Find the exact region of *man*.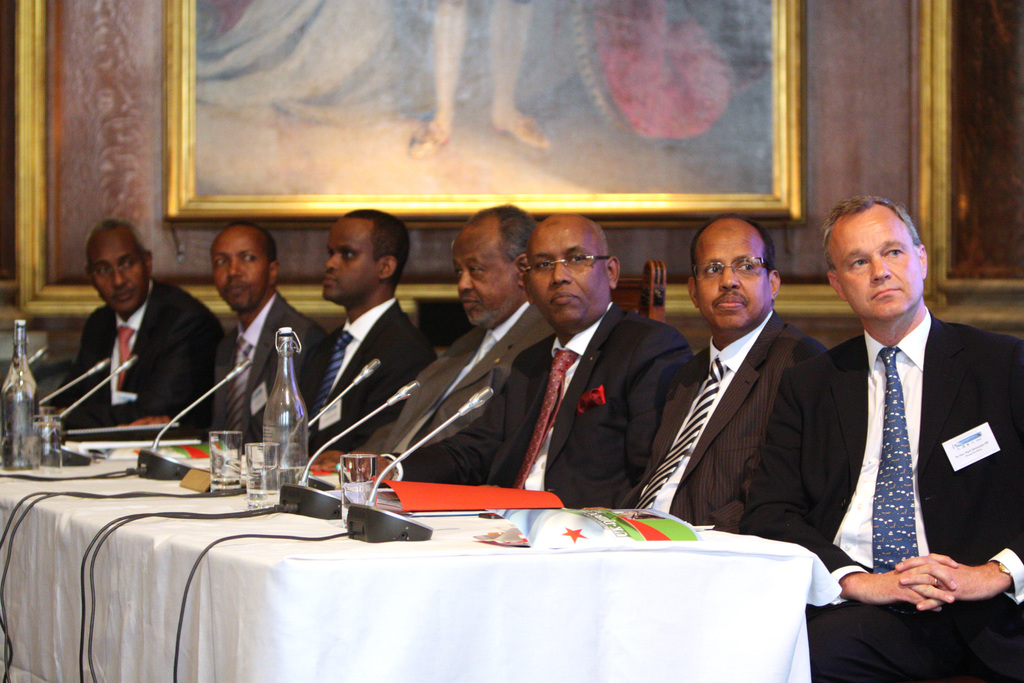
Exact region: bbox(47, 220, 224, 443).
